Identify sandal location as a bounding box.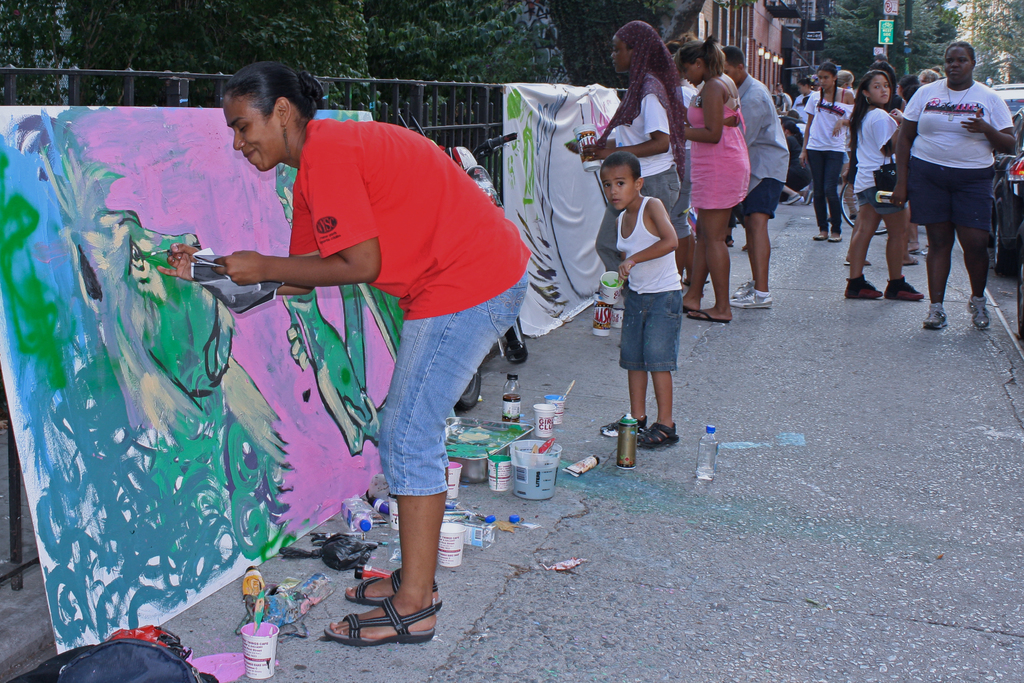
crop(344, 564, 440, 608).
